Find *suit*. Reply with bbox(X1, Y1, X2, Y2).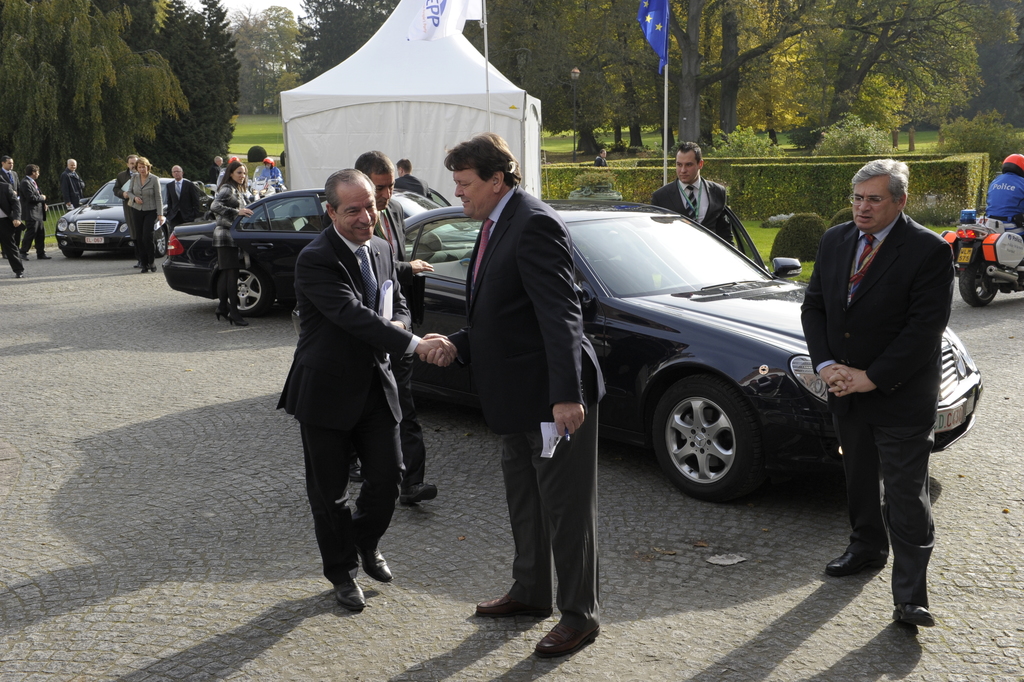
bbox(394, 173, 435, 202).
